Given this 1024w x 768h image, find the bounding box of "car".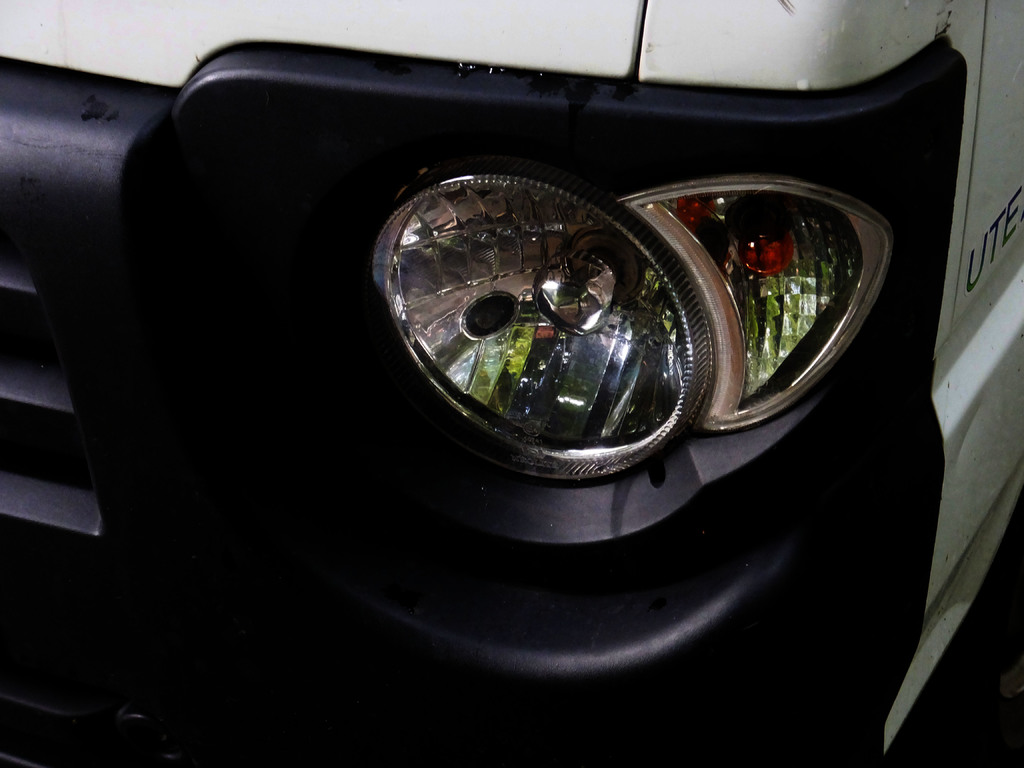
[left=1, top=0, right=957, bottom=767].
